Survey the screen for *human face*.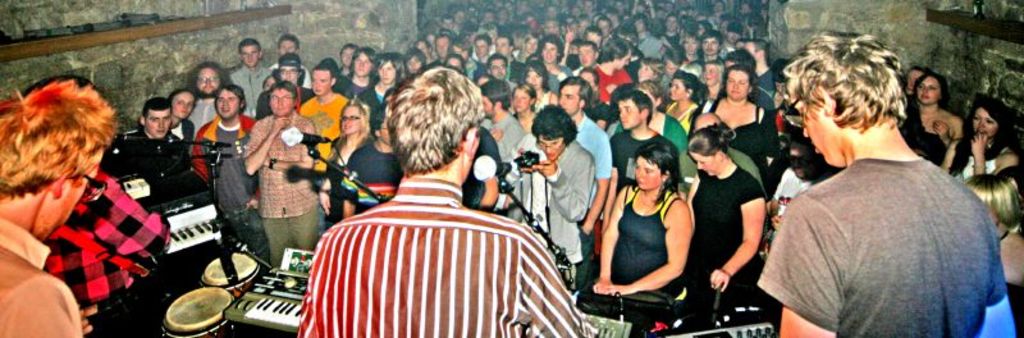
Survey found: 279:38:296:55.
